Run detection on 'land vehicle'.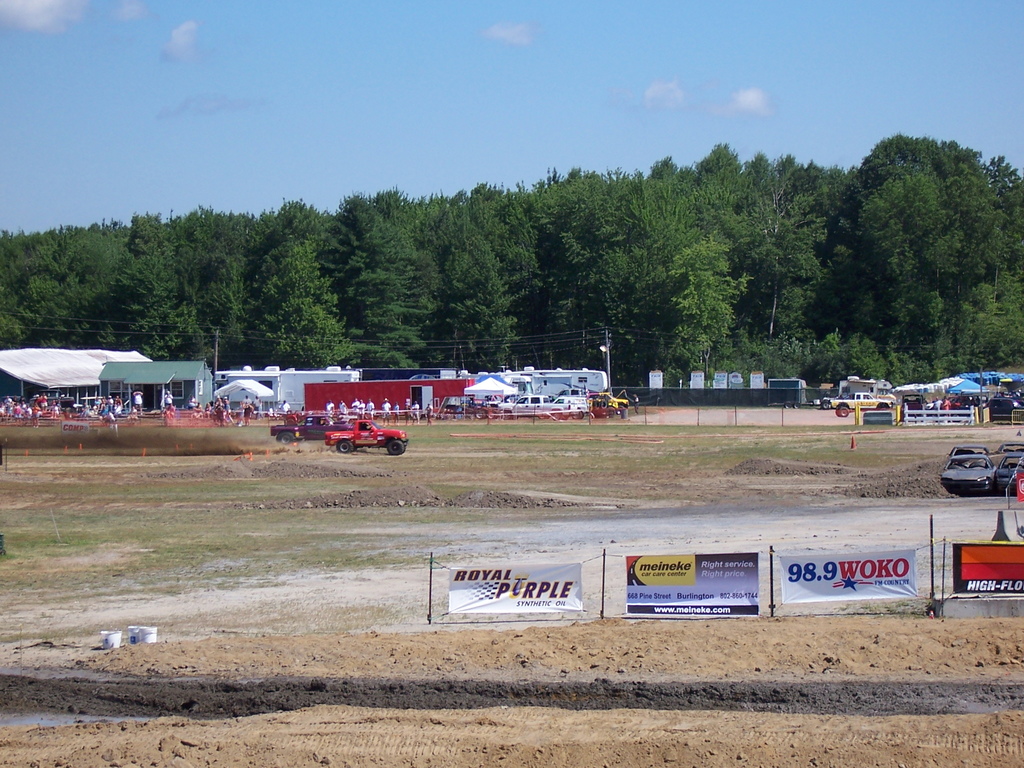
Result: box(900, 392, 928, 415).
